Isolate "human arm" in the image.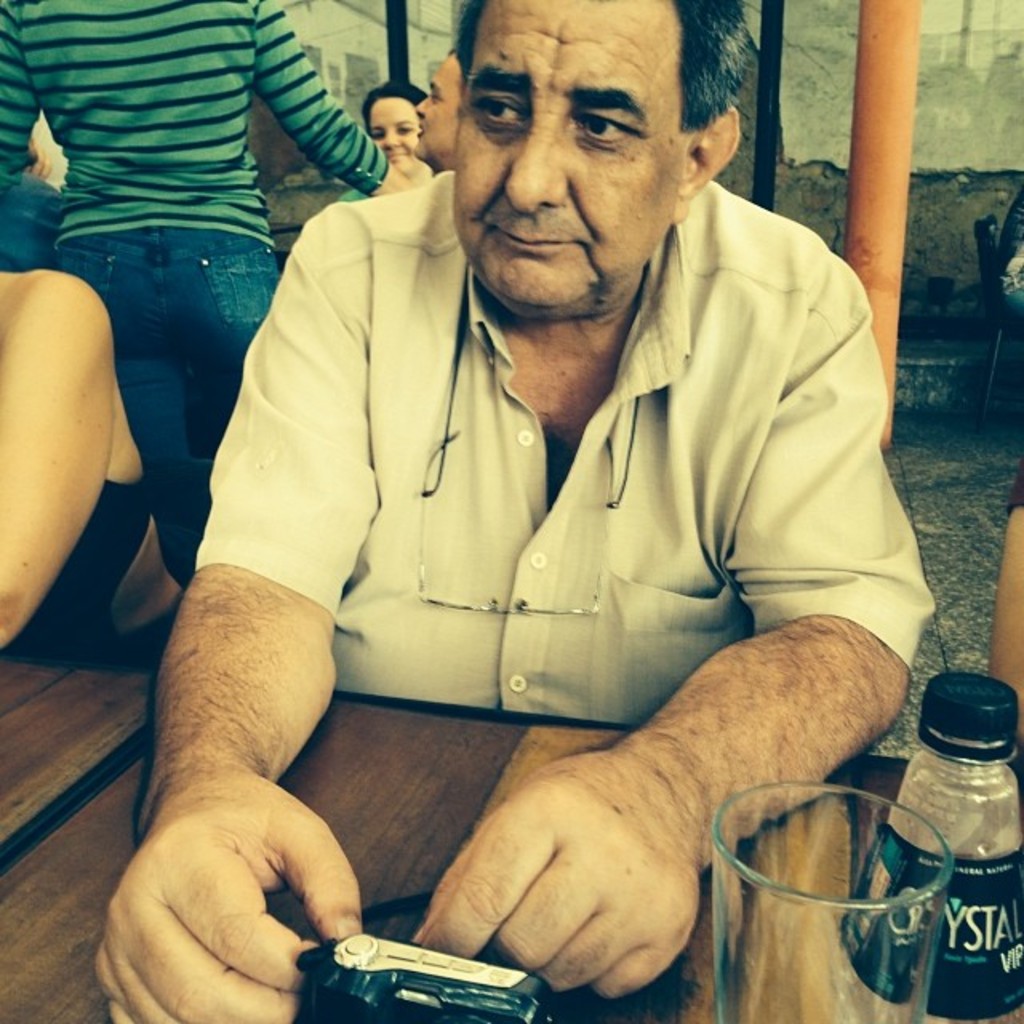
Isolated region: region(93, 203, 373, 1022).
